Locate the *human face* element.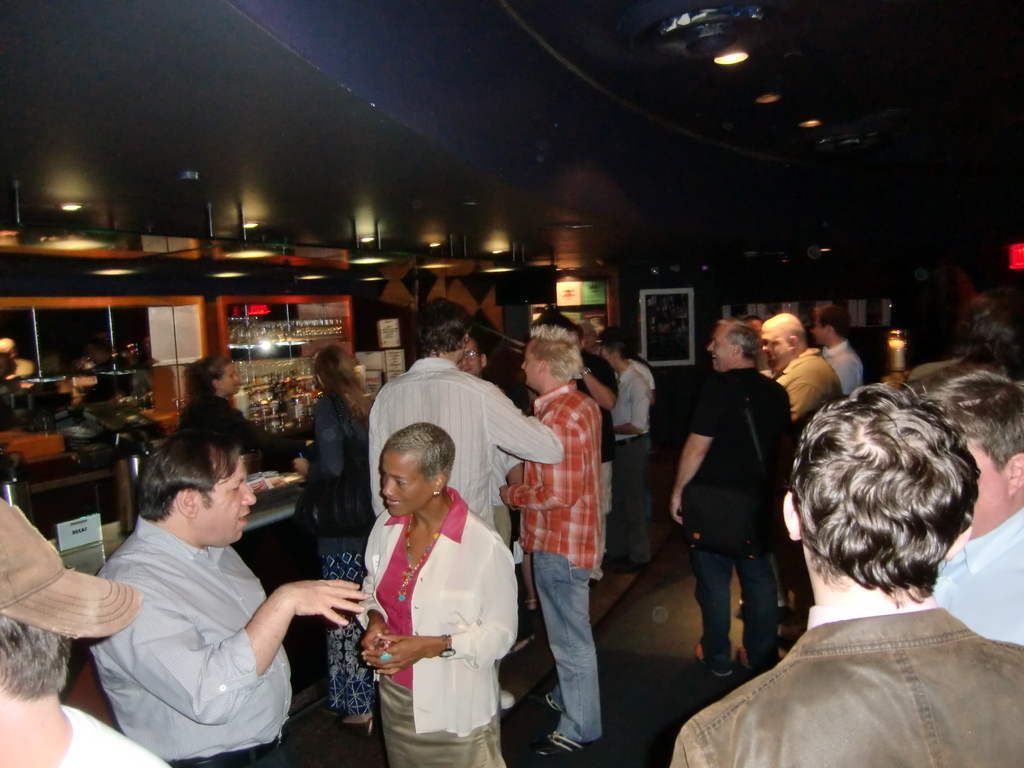
Element bbox: (x1=808, y1=317, x2=827, y2=344).
